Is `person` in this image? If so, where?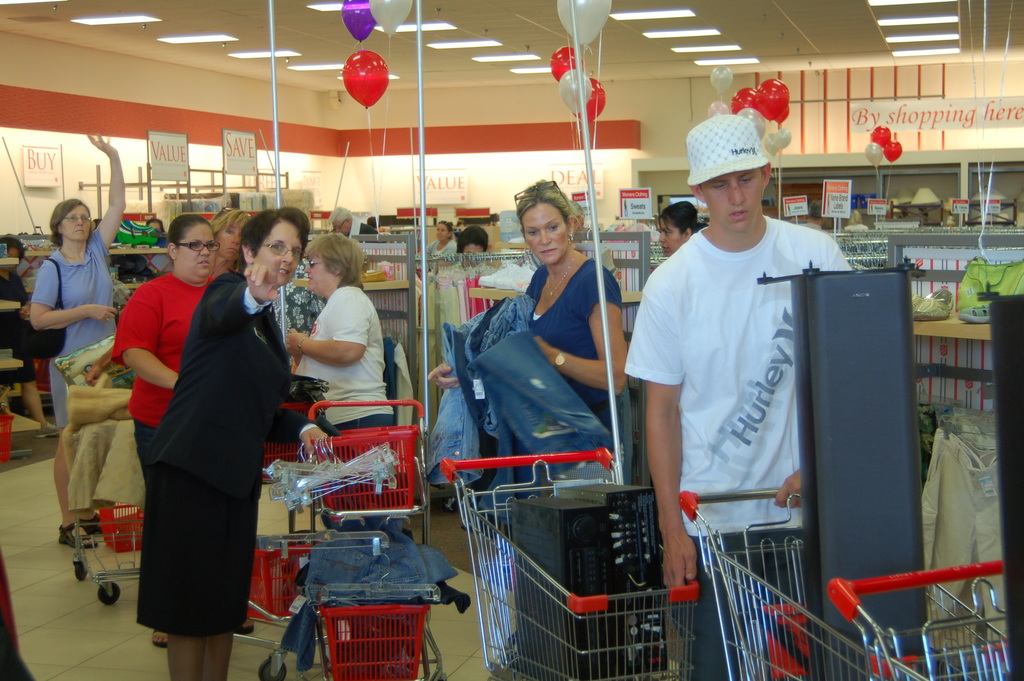
Yes, at [left=210, top=209, right=247, bottom=280].
